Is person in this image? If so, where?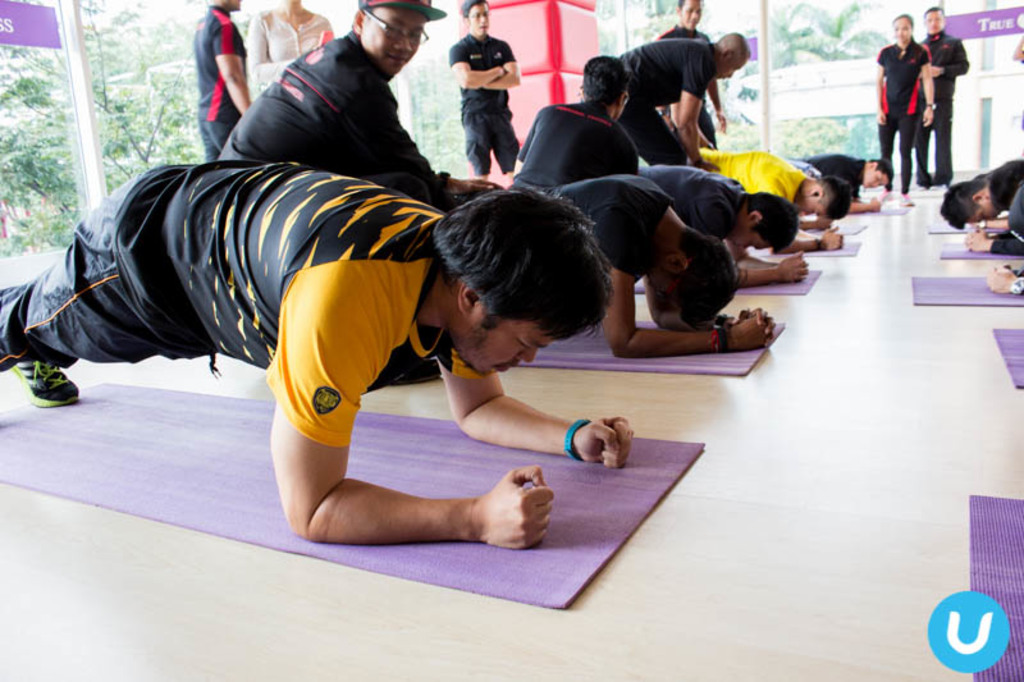
Yes, at pyautogui.locateOnScreen(983, 260, 1023, 292).
